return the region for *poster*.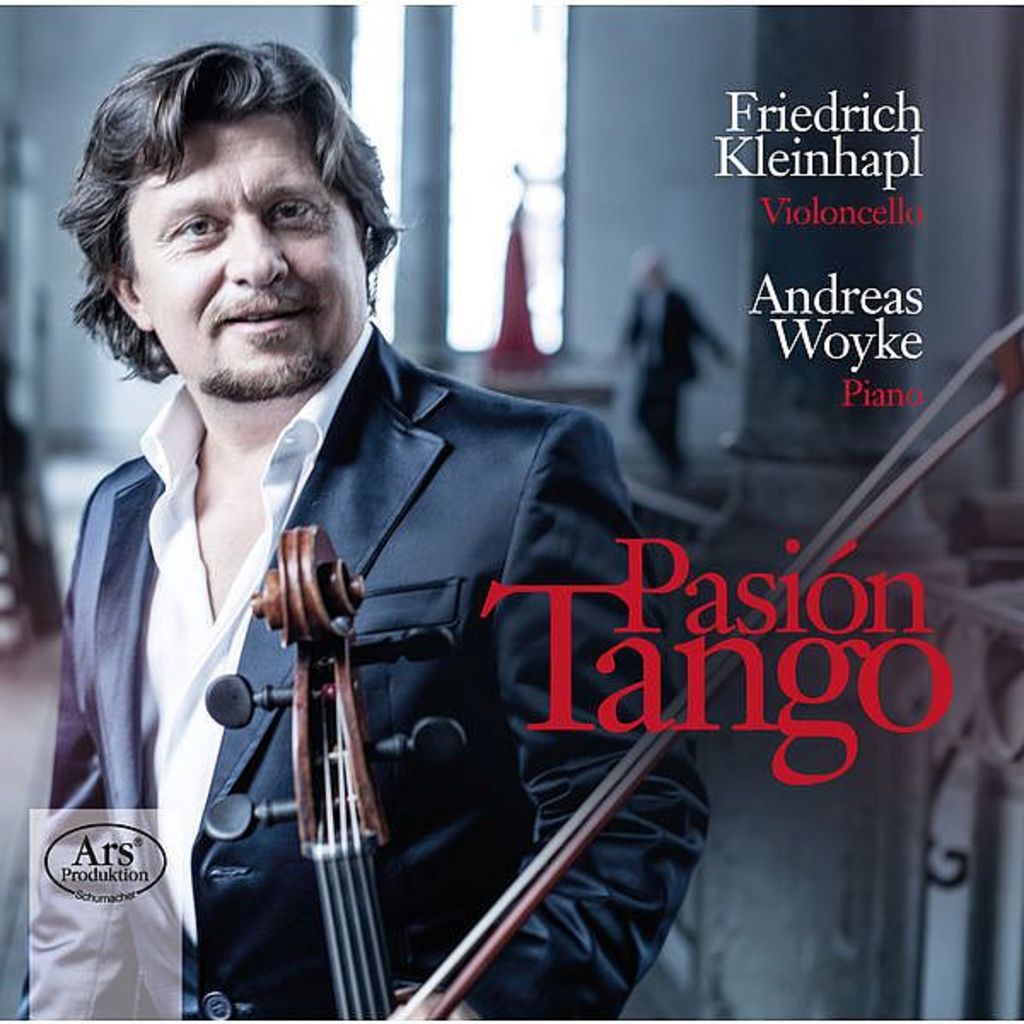
left=0, top=0, right=1021, bottom=1019.
